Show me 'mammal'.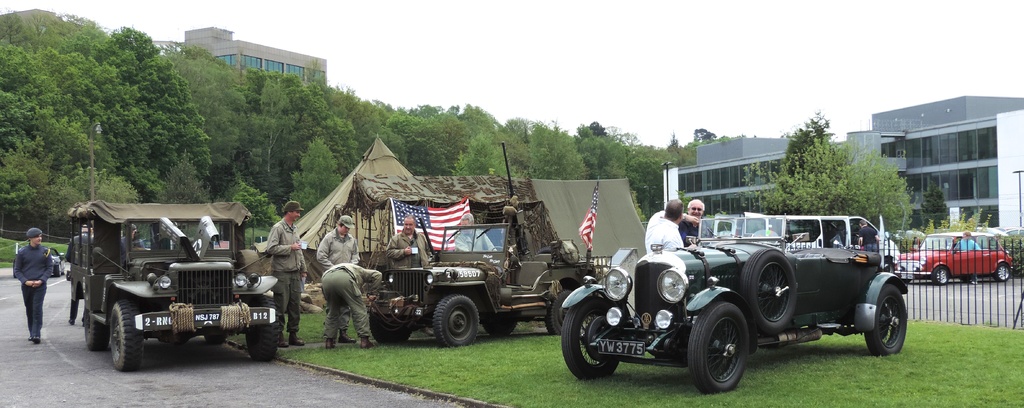
'mammal' is here: 454/211/490/254.
